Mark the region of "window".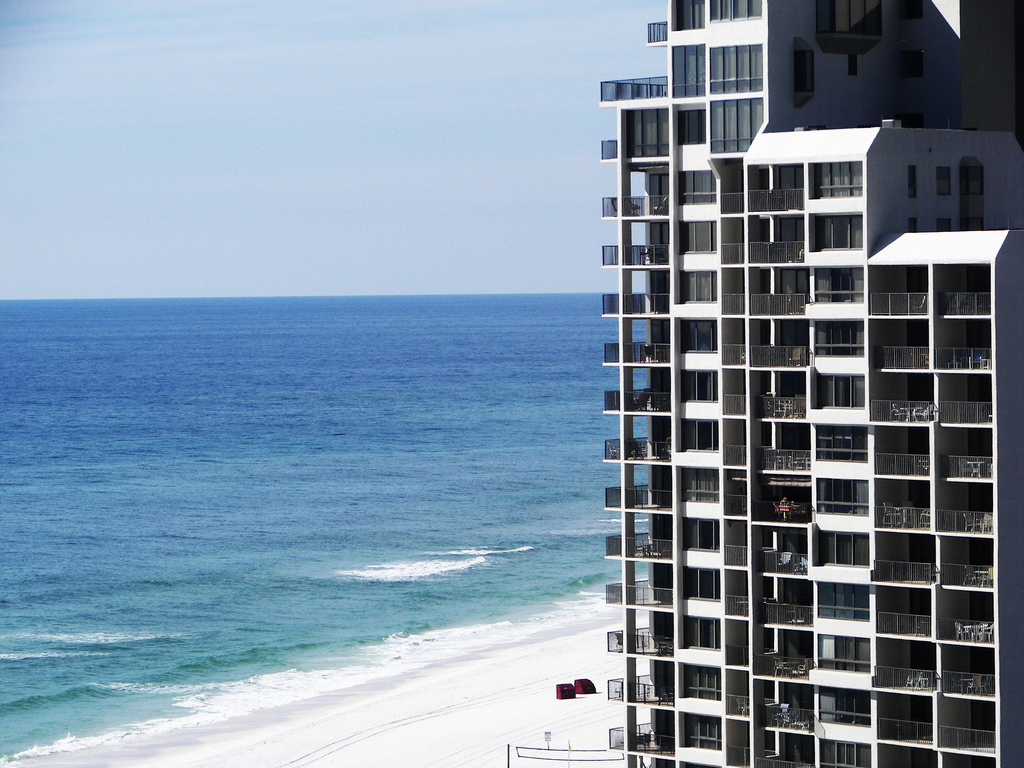
Region: 682, 223, 718, 254.
